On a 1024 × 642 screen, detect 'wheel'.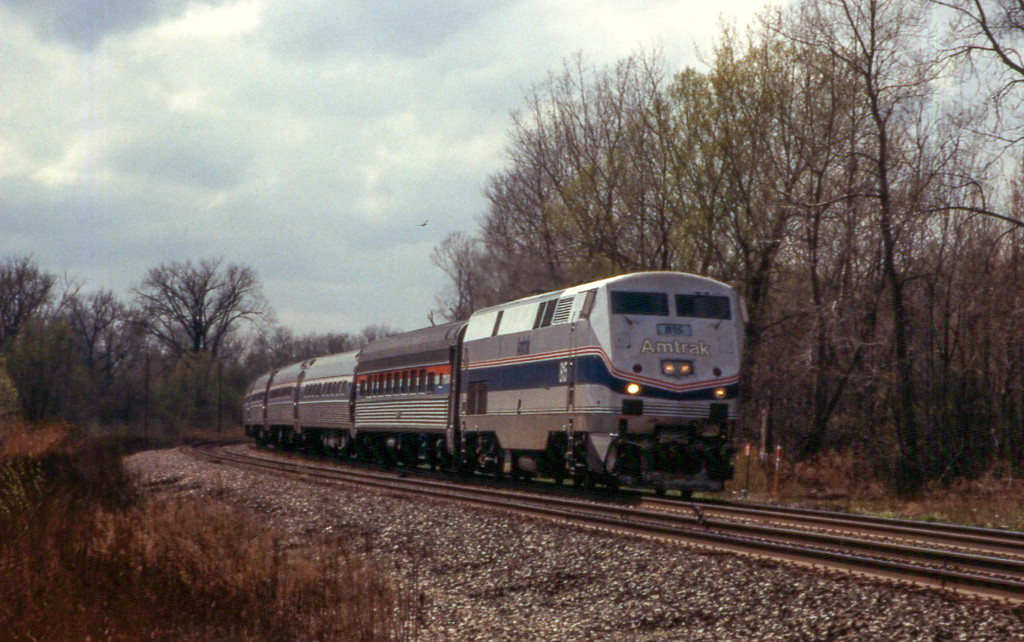
(655,487,666,495).
